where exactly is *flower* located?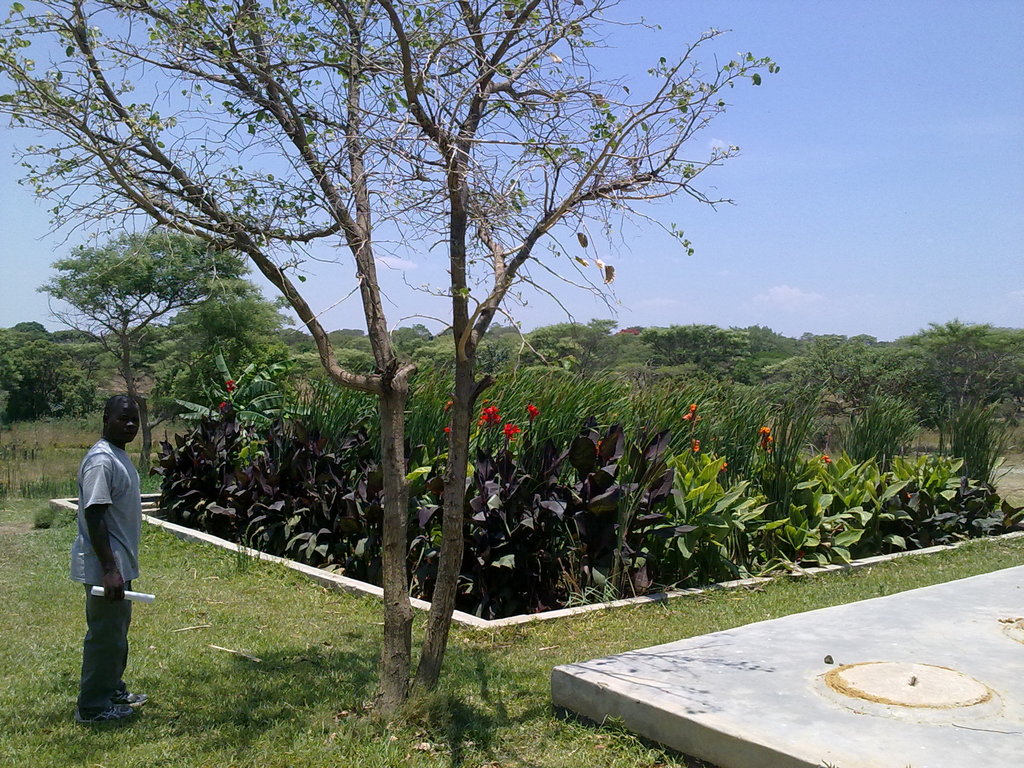
Its bounding box is locate(502, 424, 521, 443).
